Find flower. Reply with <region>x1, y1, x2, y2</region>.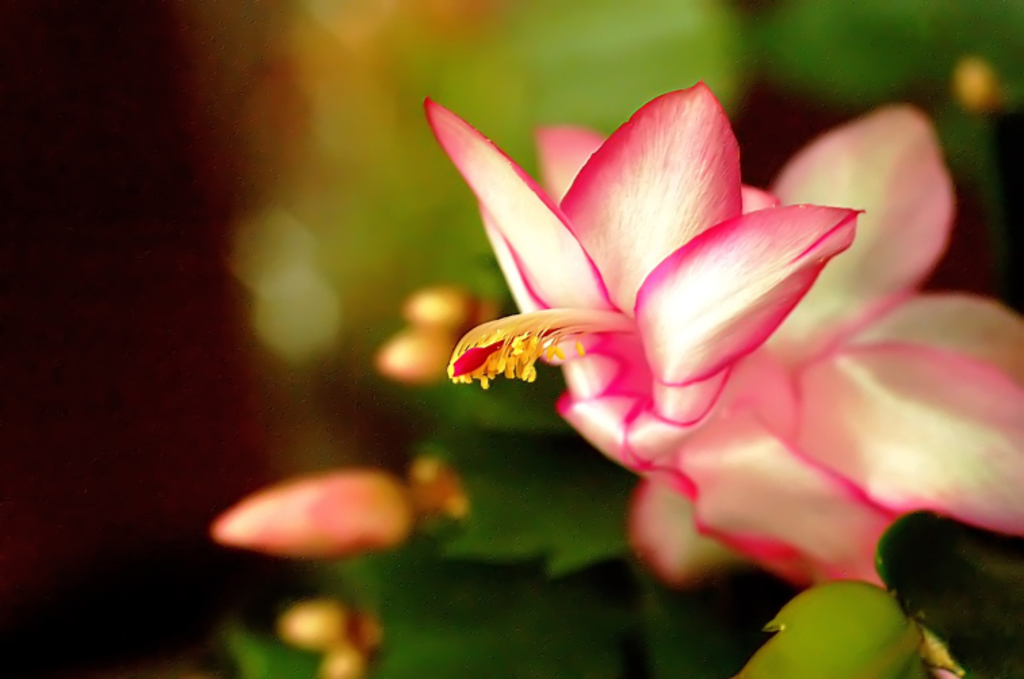
<region>440, 70, 956, 606</region>.
